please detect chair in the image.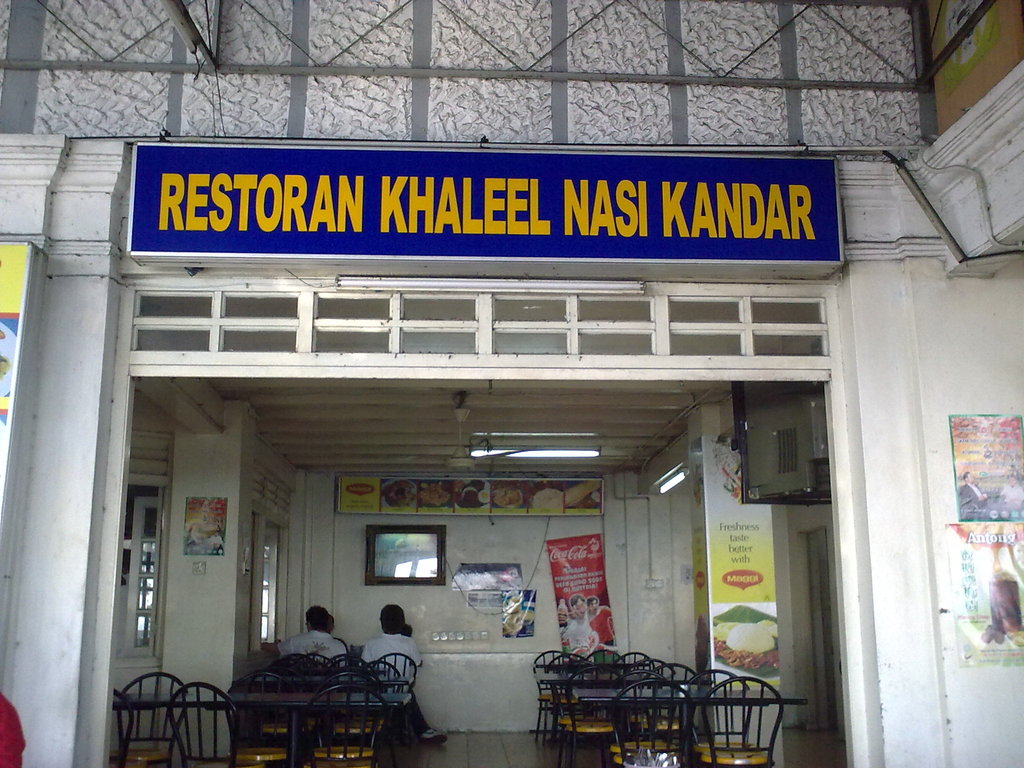
region(312, 664, 387, 767).
